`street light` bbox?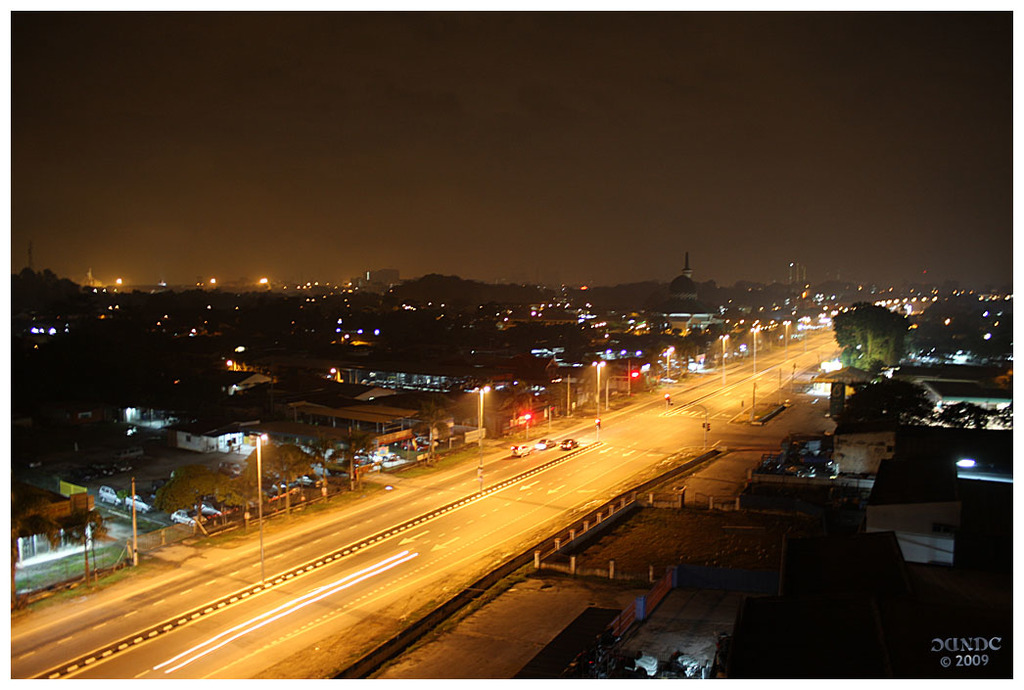
(left=238, top=424, right=268, bottom=582)
